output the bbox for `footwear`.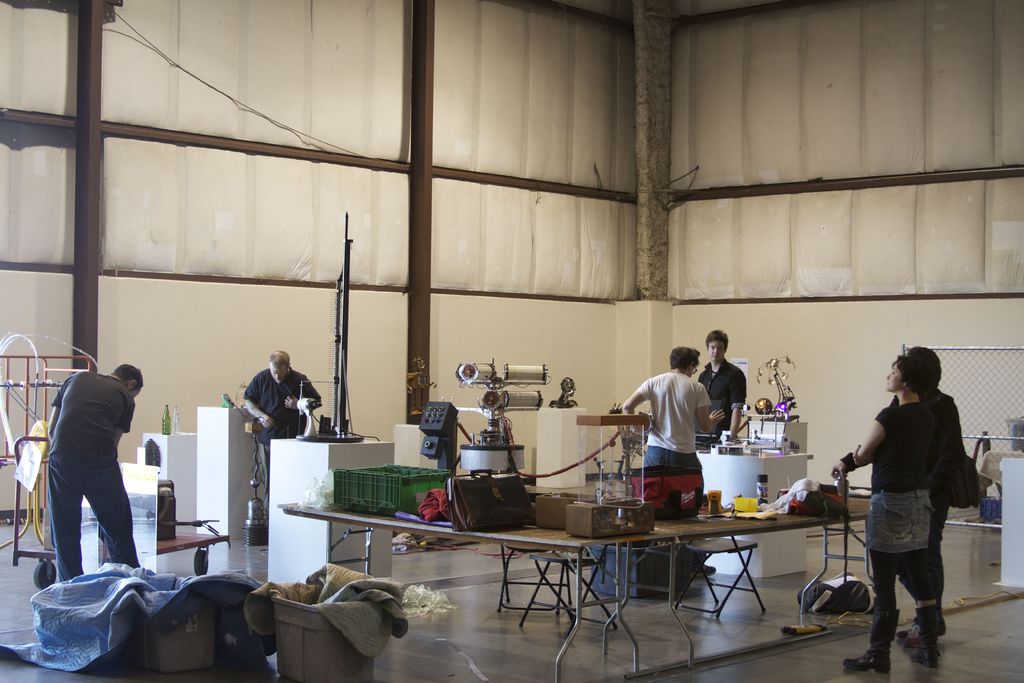
bbox=[845, 604, 901, 673].
